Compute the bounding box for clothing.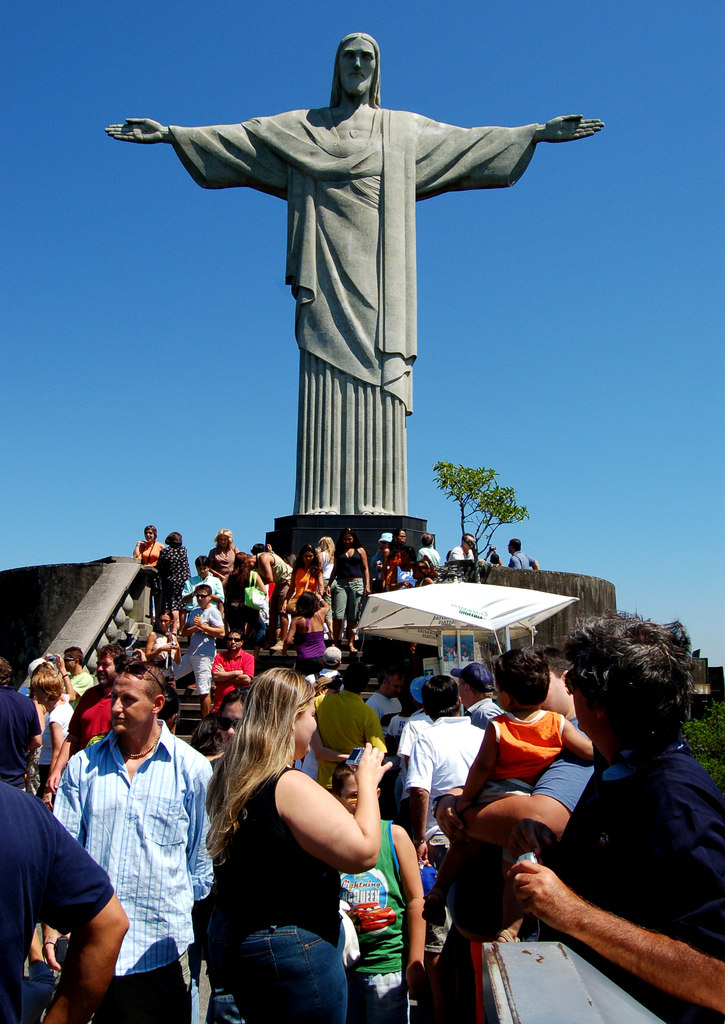
pyautogui.locateOnScreen(328, 811, 417, 1023).
